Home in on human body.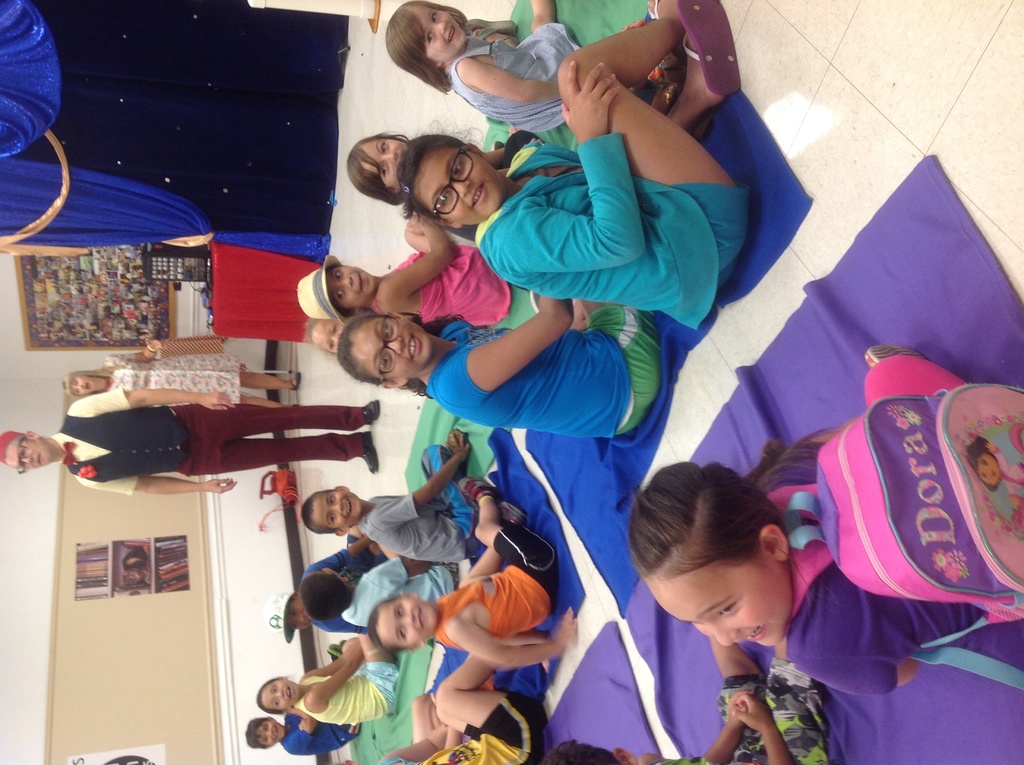
Homed in at <bbox>438, 0, 687, 136</bbox>.
